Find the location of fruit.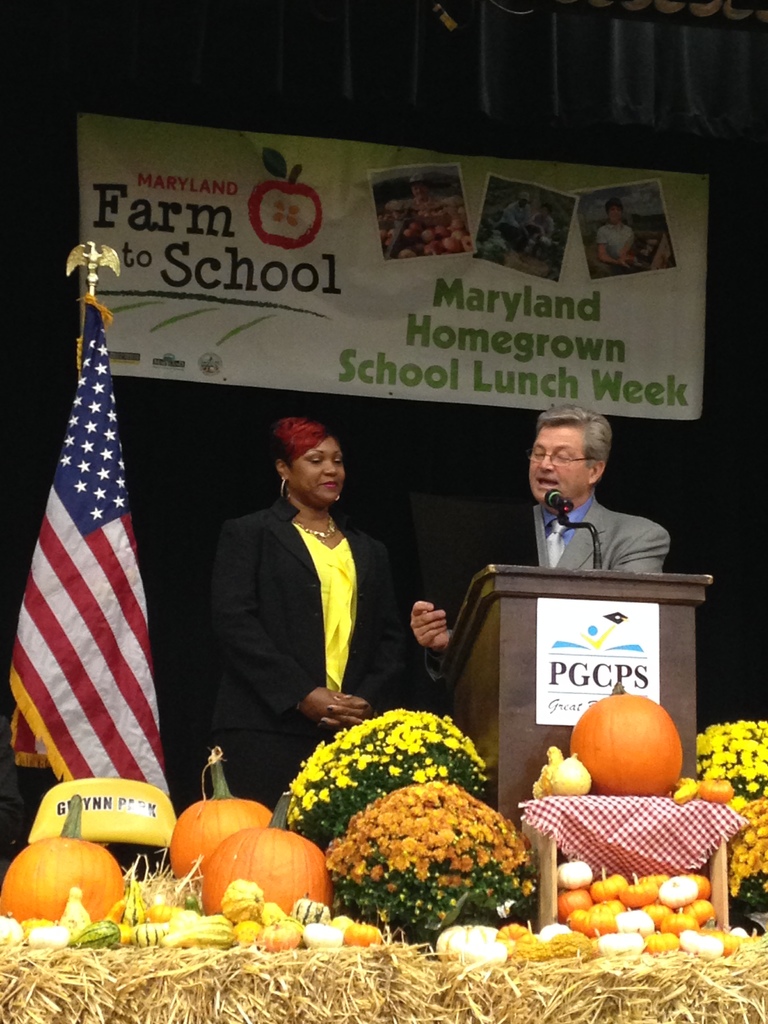
Location: 168:915:241:948.
